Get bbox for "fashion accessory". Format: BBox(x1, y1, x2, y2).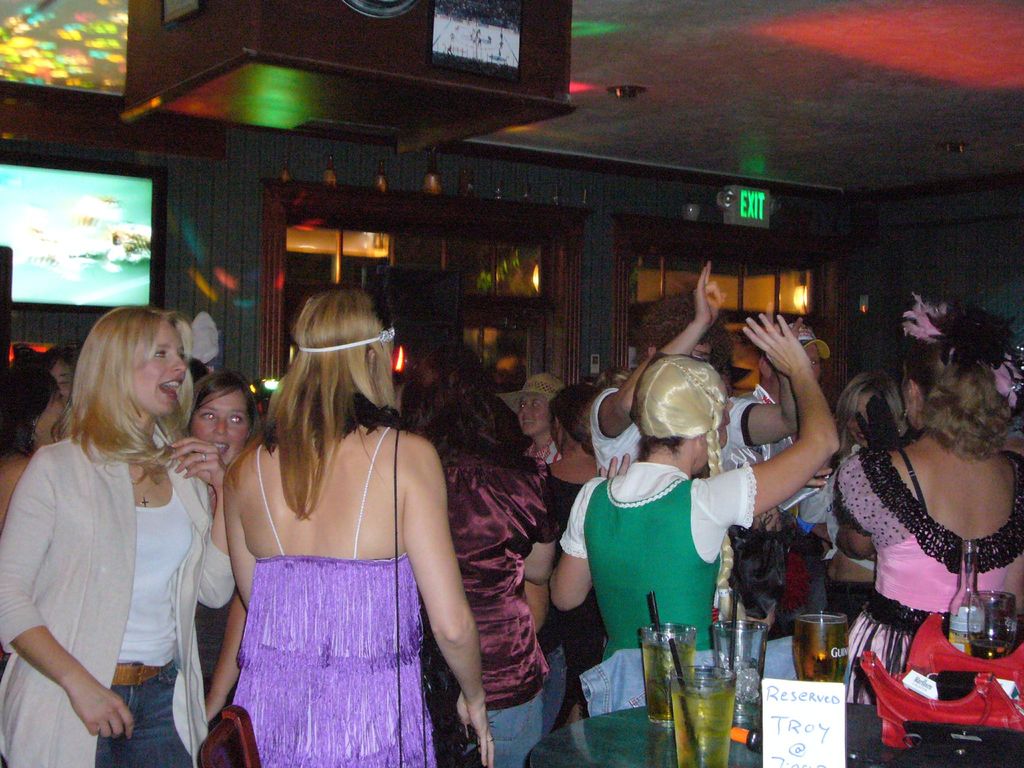
BBox(108, 658, 175, 687).
